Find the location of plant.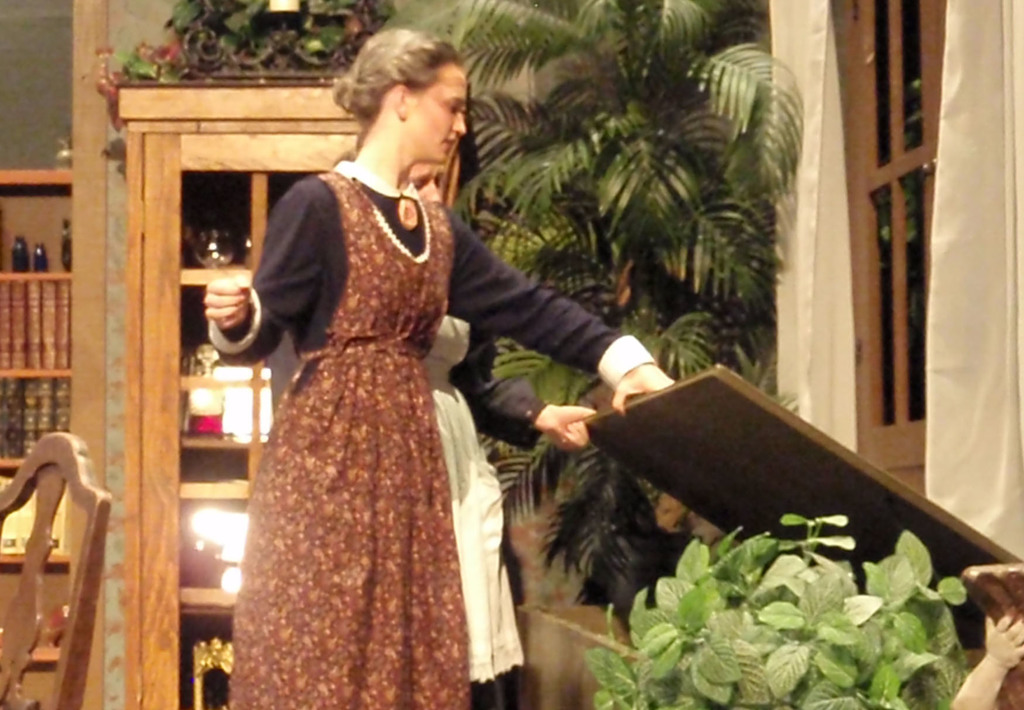
Location: 170 0 370 87.
